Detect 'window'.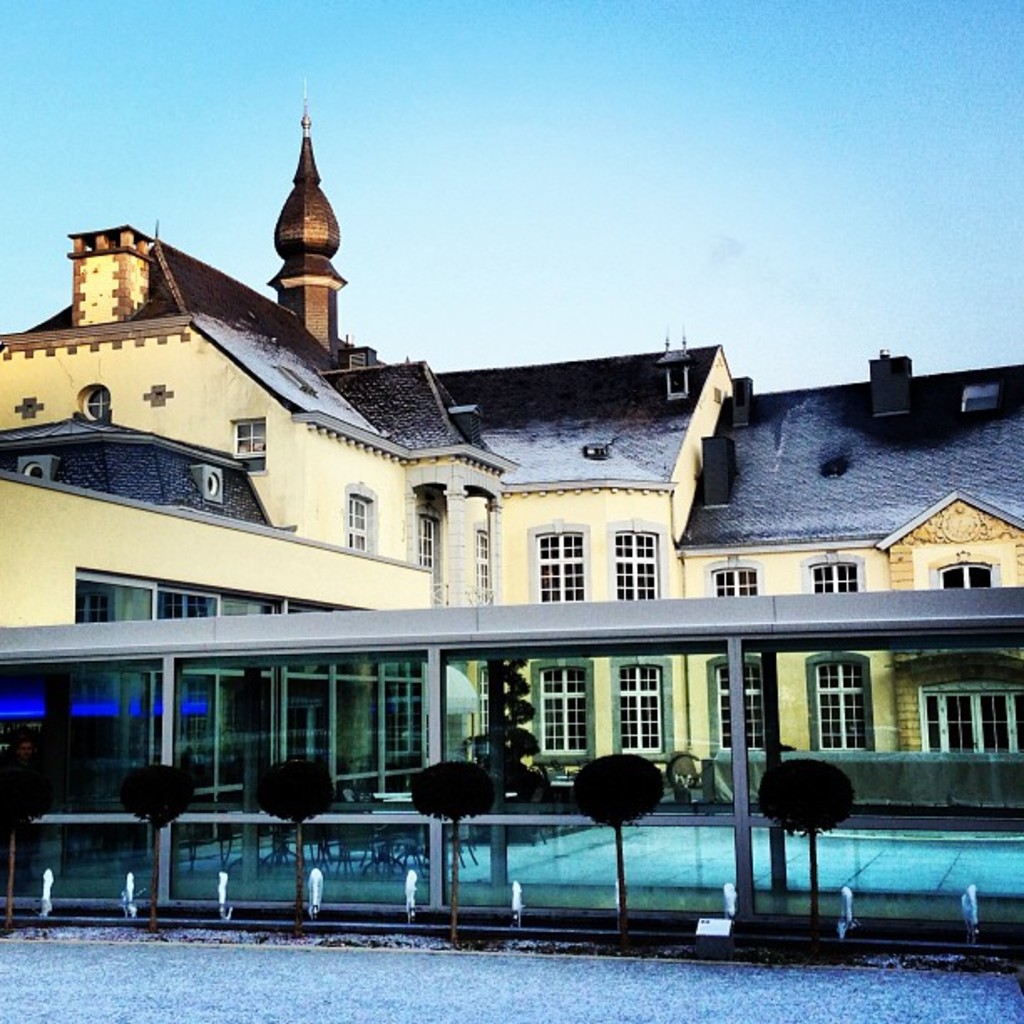
Detected at detection(417, 517, 443, 571).
